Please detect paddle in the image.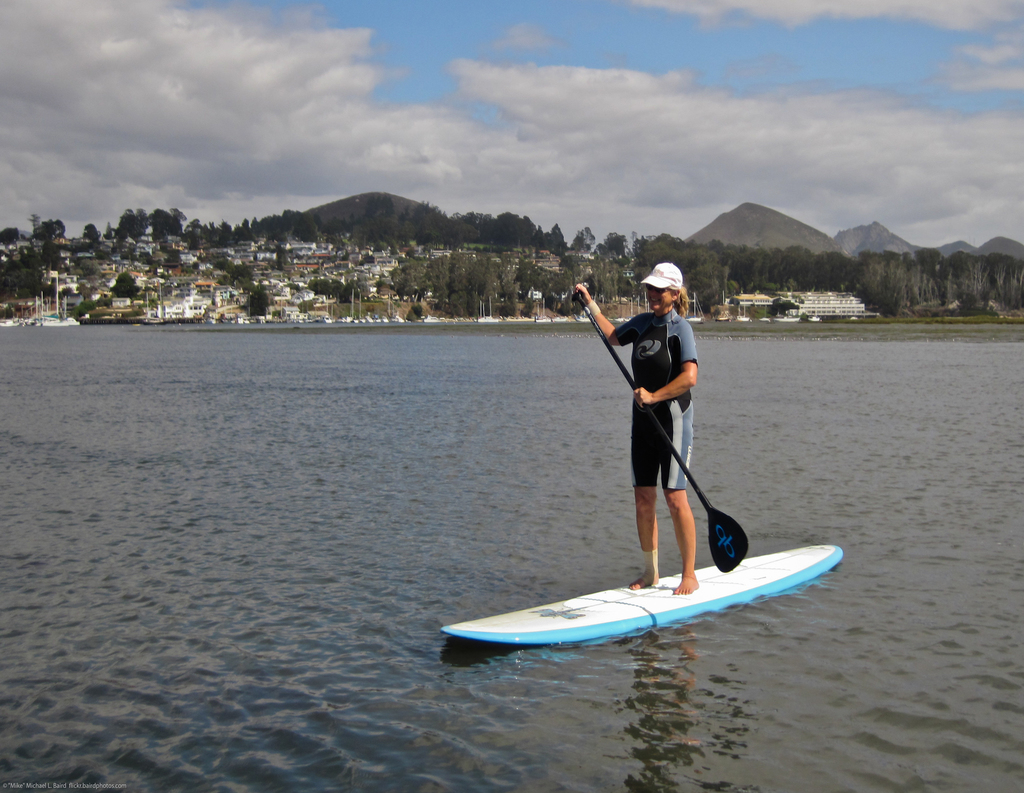
rect(575, 289, 751, 574).
